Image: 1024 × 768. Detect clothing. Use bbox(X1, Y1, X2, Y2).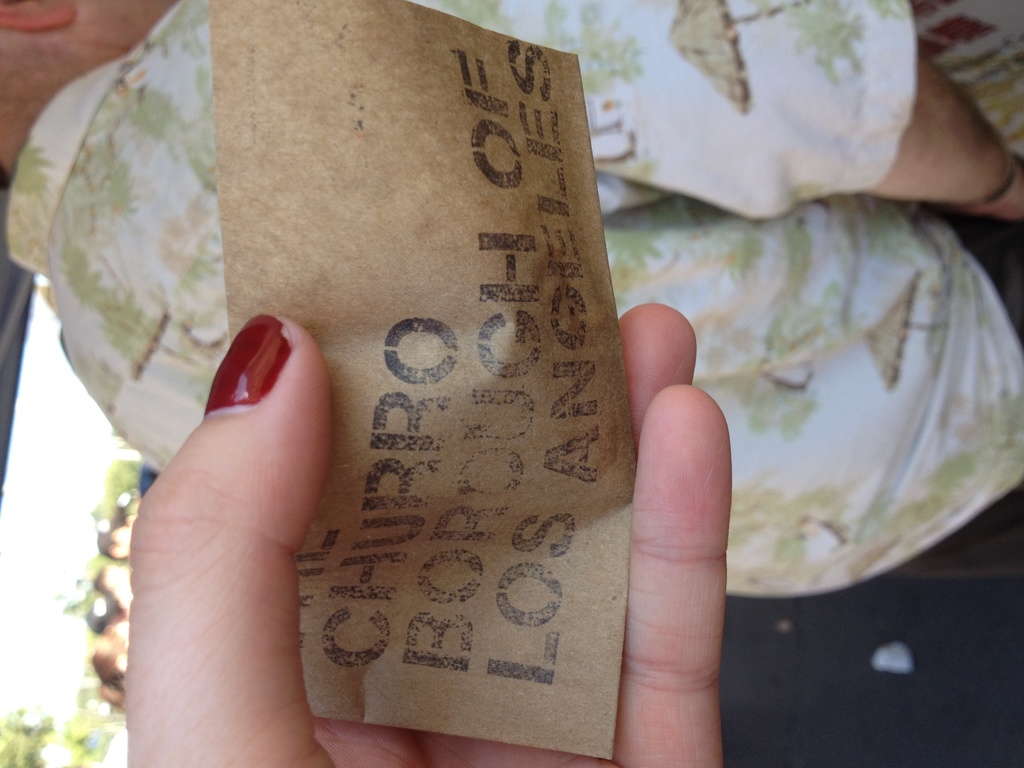
bbox(4, 0, 1023, 593).
